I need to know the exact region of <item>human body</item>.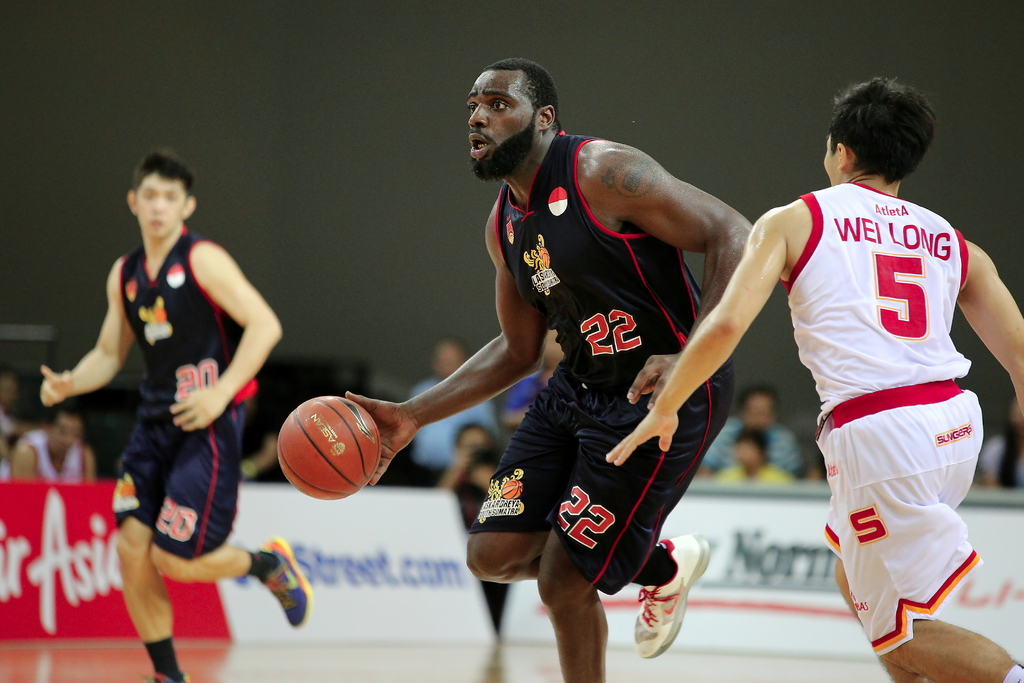
Region: (left=10, top=394, right=101, bottom=491).
